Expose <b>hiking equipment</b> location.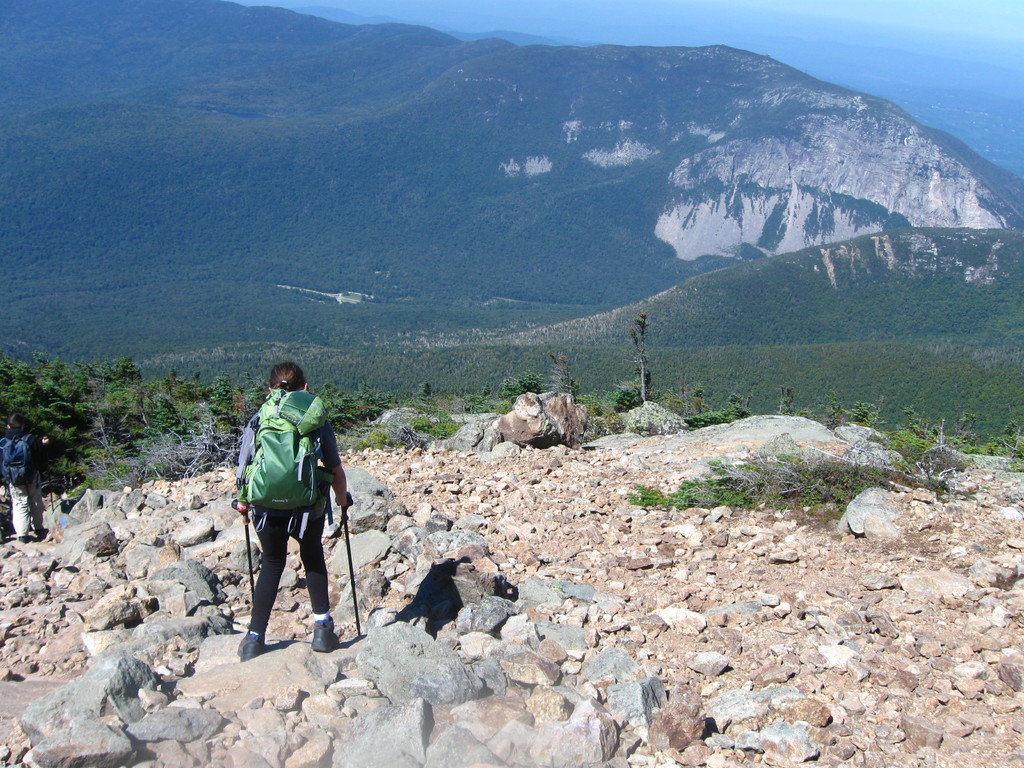
Exposed at box(313, 621, 338, 657).
